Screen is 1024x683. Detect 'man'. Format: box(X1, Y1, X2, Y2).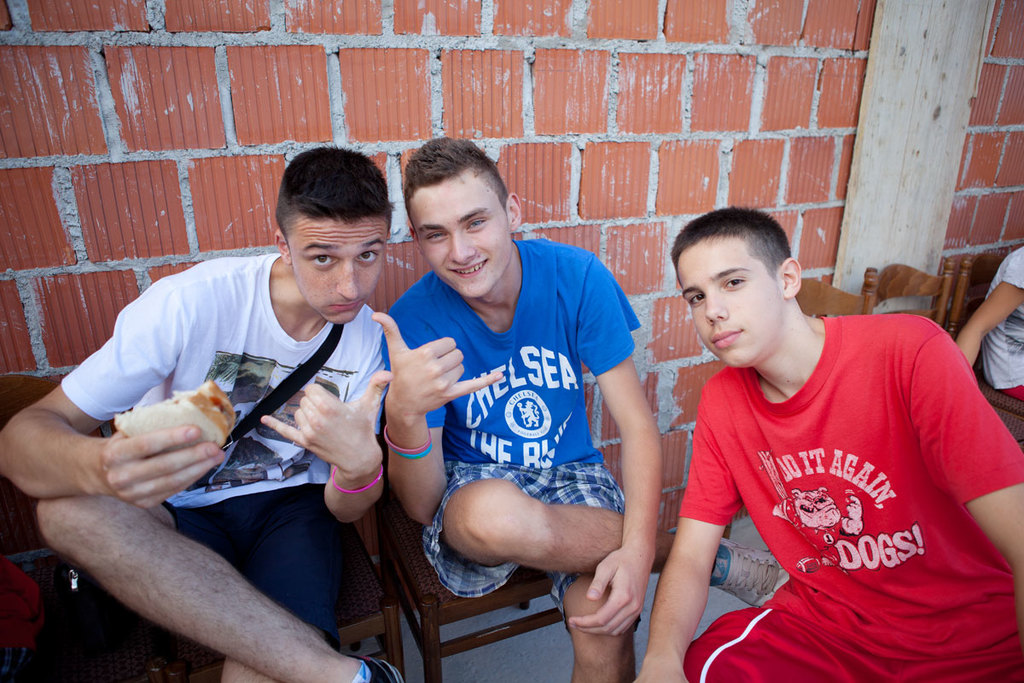
box(637, 207, 1023, 682).
